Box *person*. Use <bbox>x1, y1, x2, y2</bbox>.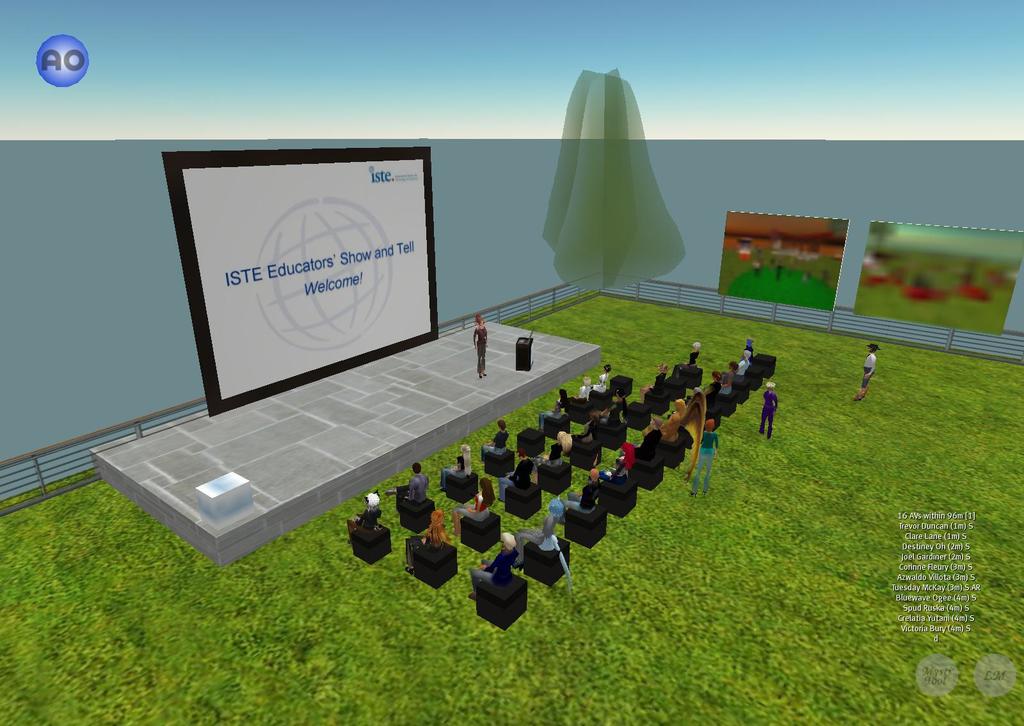
<bbox>475, 310, 491, 376</bbox>.
